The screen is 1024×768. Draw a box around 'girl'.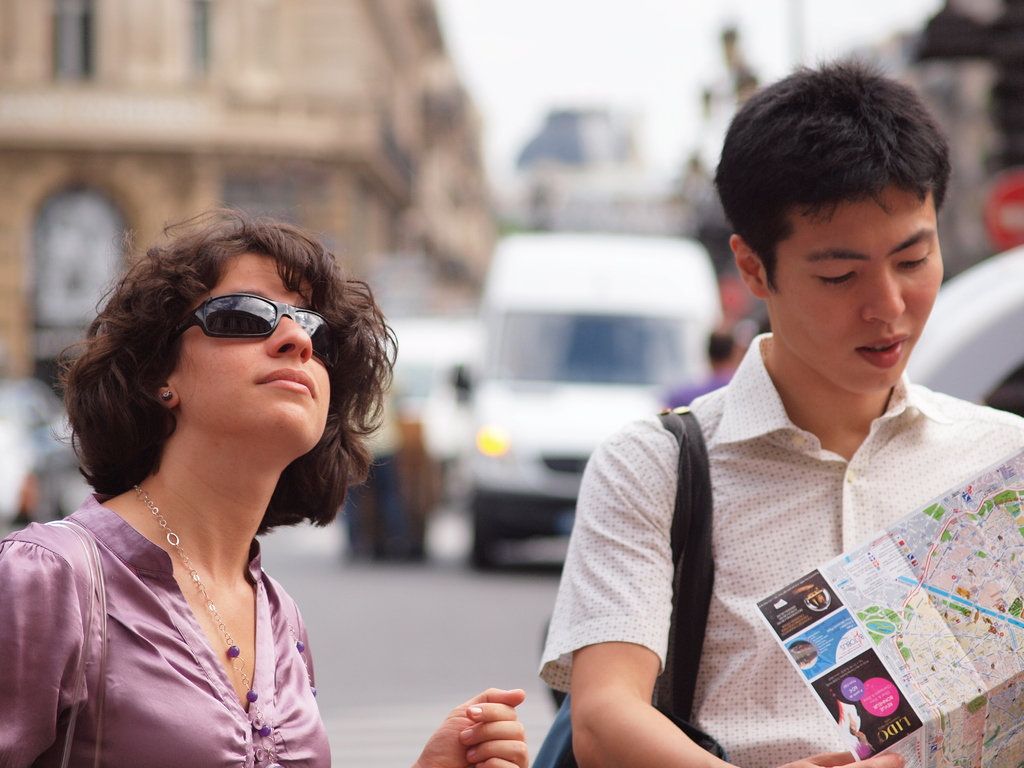
bbox=(0, 212, 530, 767).
